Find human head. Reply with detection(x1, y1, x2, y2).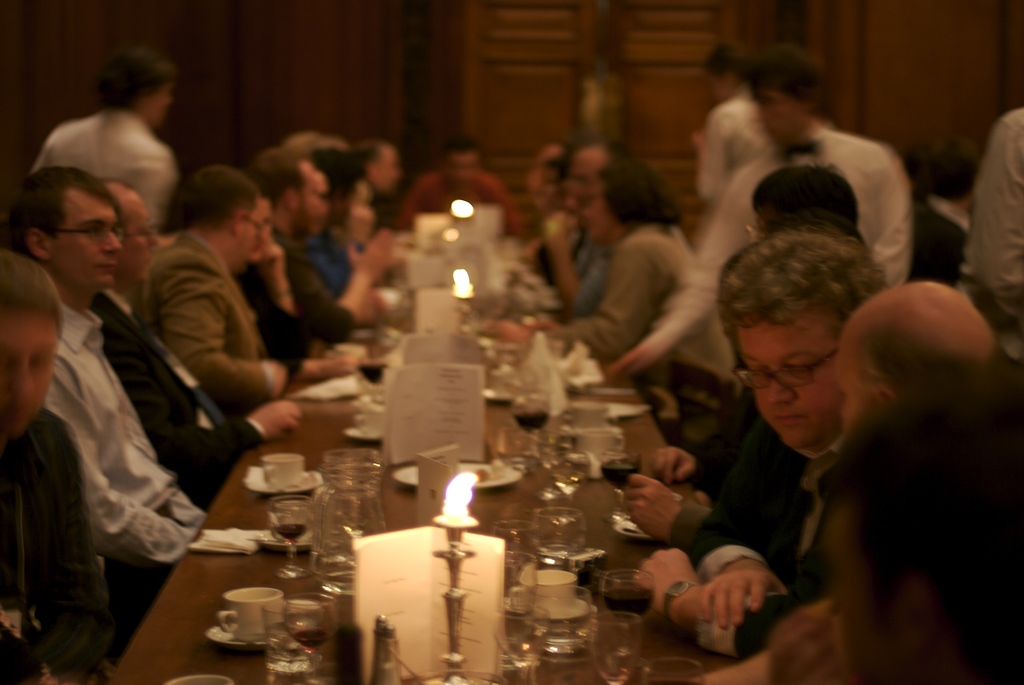
detection(559, 144, 625, 212).
